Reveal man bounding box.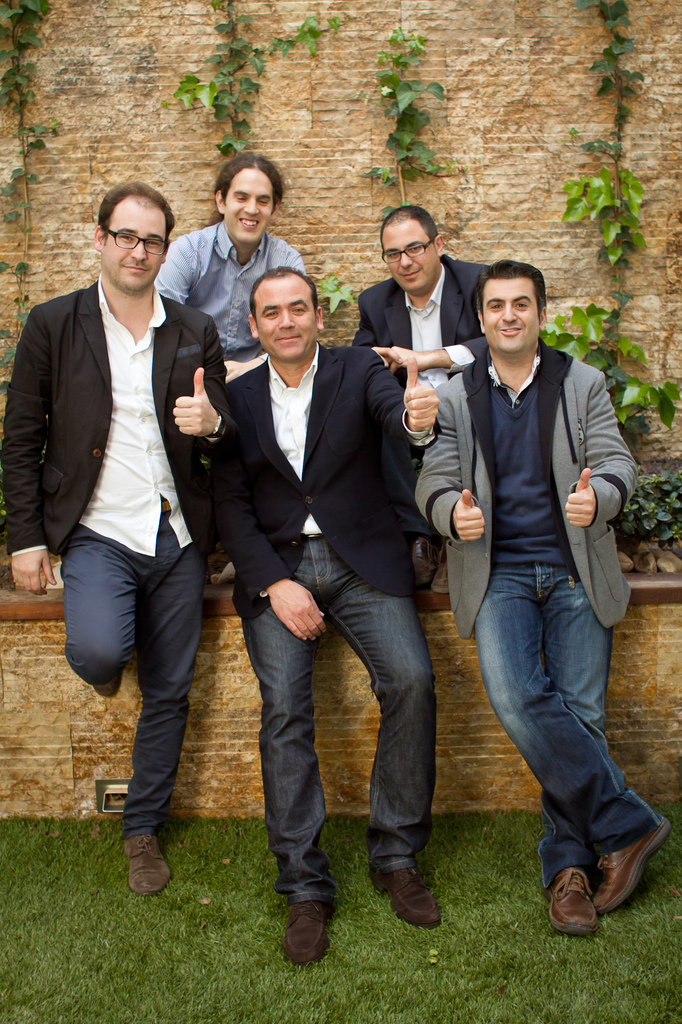
Revealed: pyautogui.locateOnScreen(355, 199, 514, 458).
